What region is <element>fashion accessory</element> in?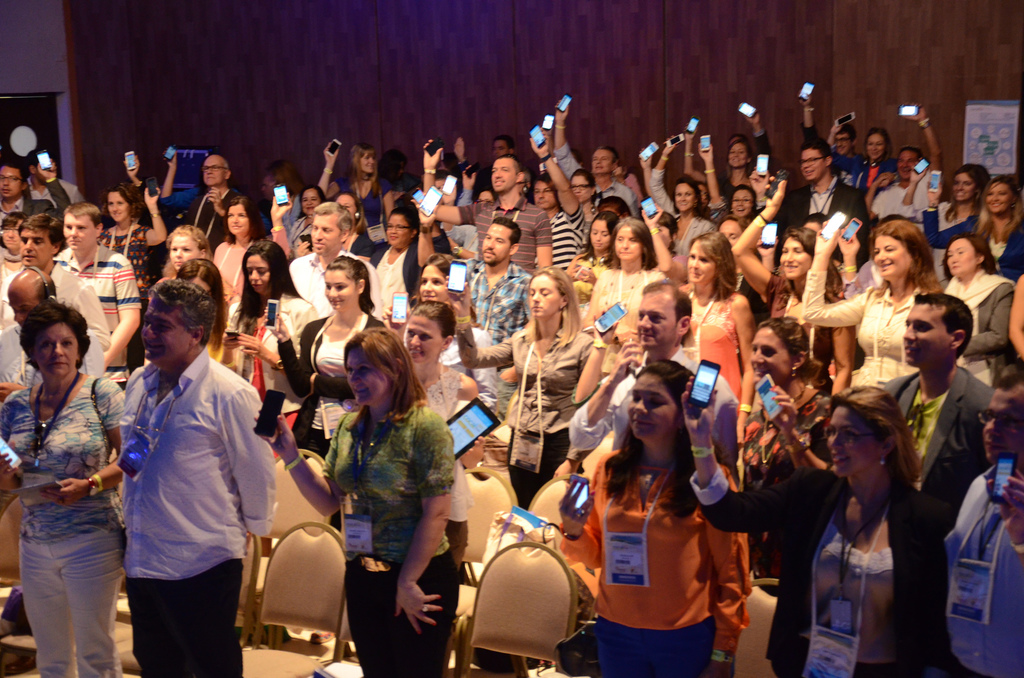
x1=755, y1=214, x2=765, y2=224.
